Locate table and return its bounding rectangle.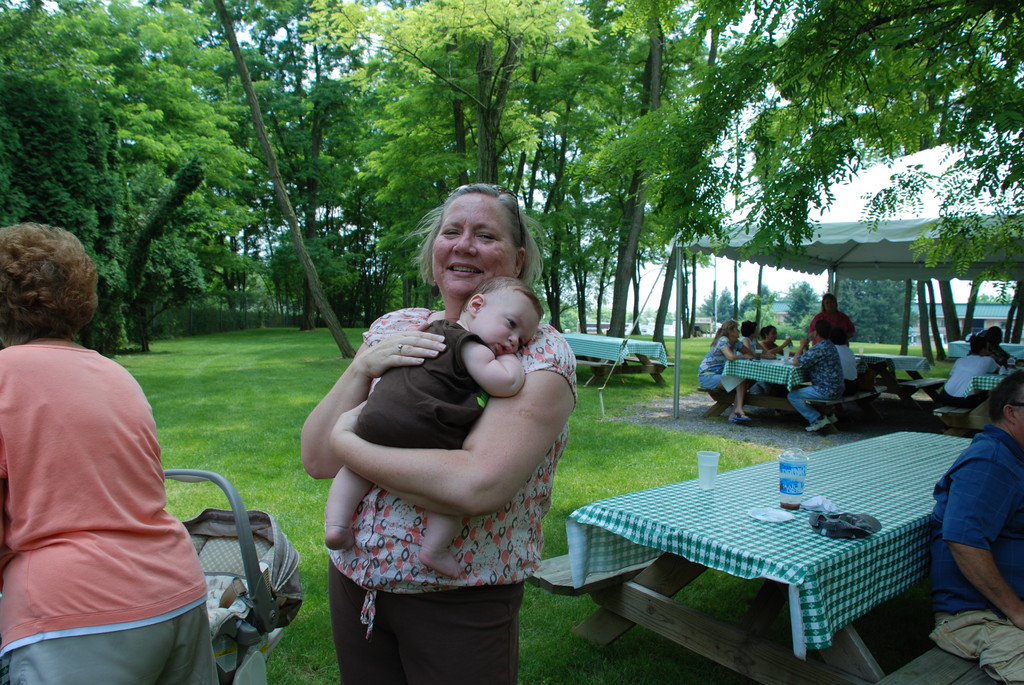
left=566, top=452, right=950, bottom=670.
